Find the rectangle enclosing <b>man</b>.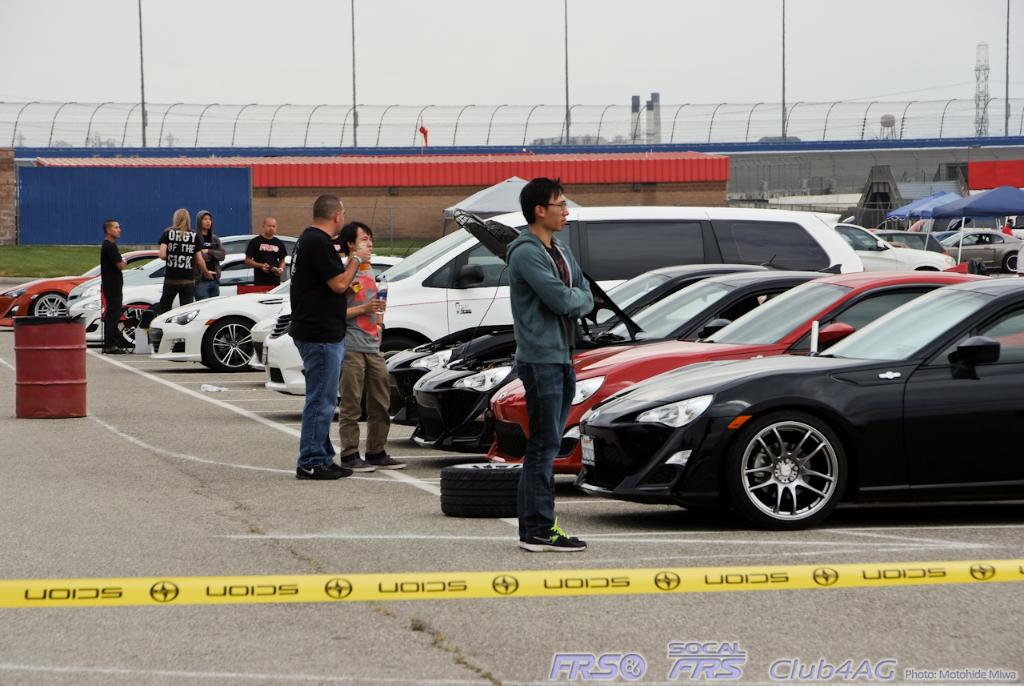
158, 208, 215, 315.
